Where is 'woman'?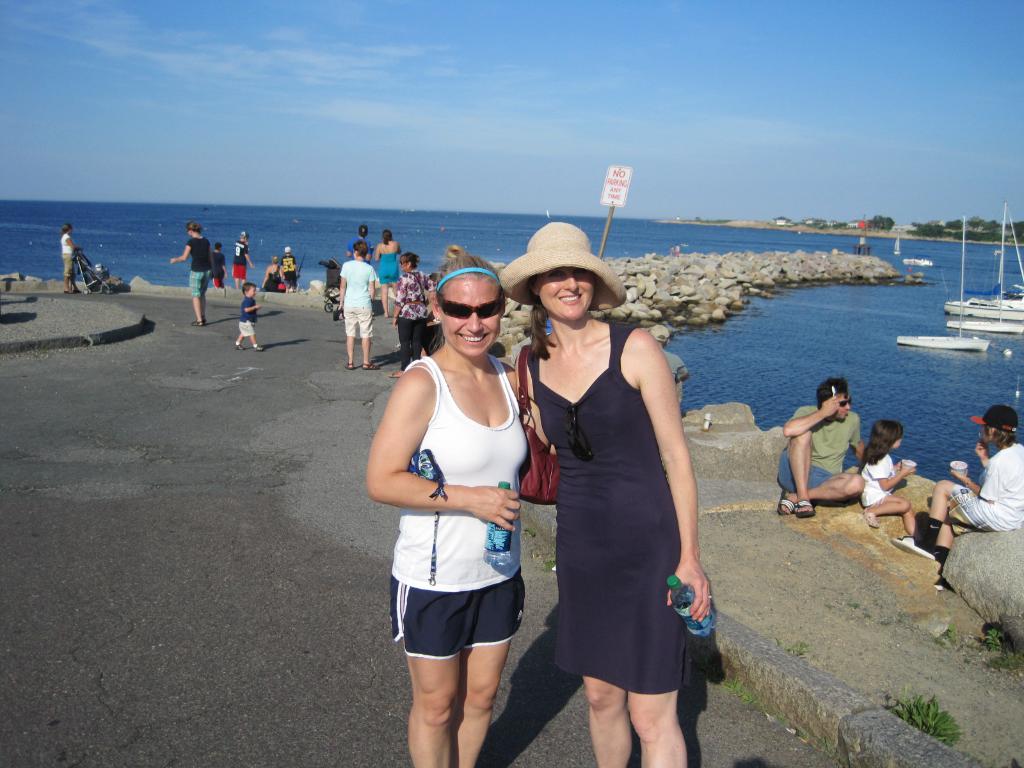
(left=391, top=250, right=436, bottom=379).
